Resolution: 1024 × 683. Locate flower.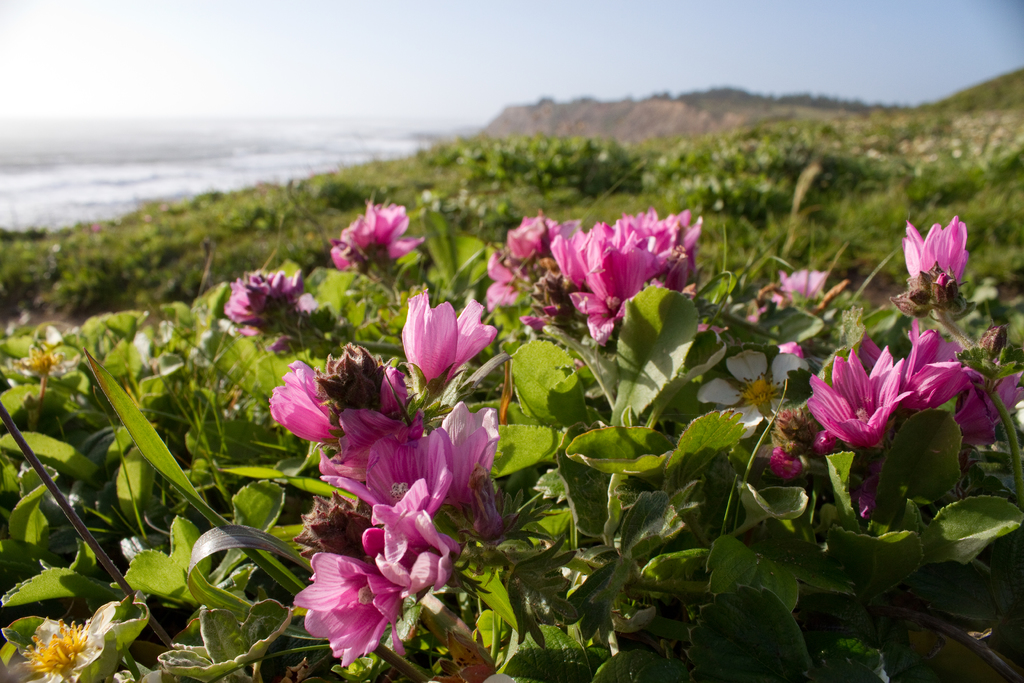
{"x1": 366, "y1": 488, "x2": 456, "y2": 597}.
